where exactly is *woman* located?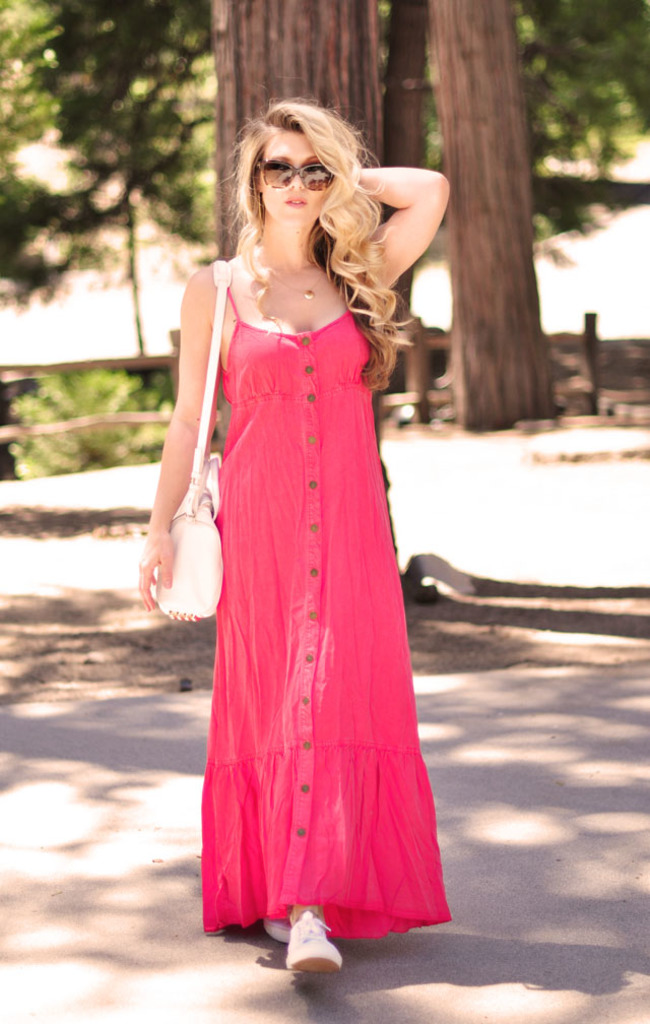
Its bounding box is [137, 92, 464, 979].
